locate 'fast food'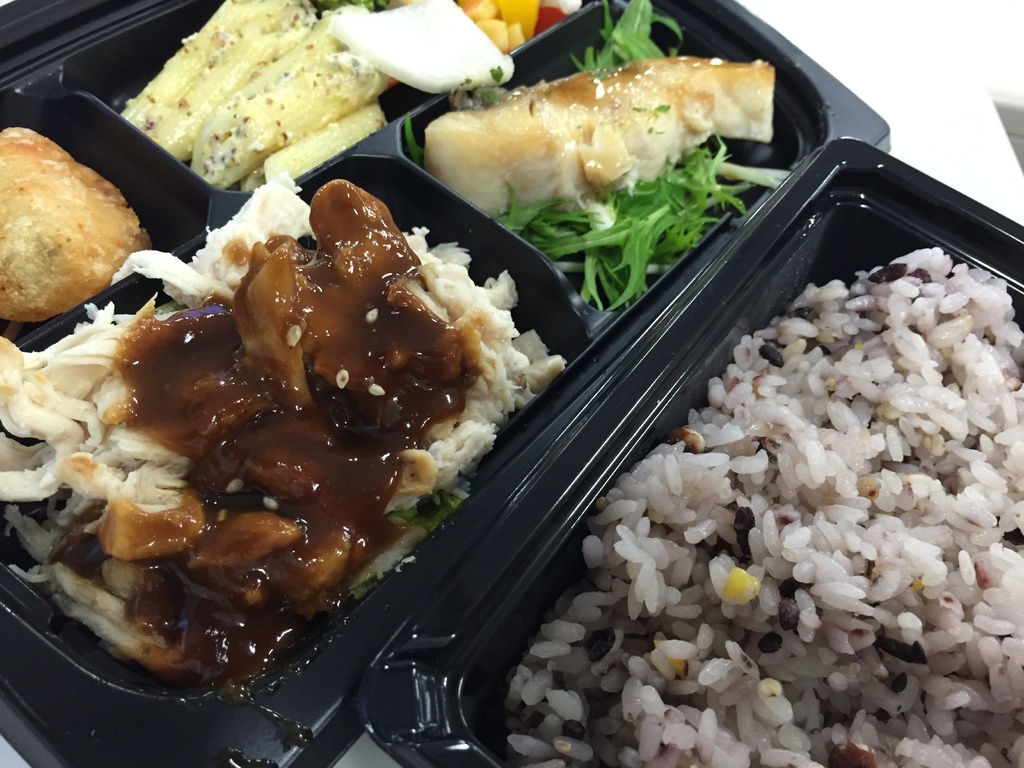
select_region(0, 172, 563, 695)
